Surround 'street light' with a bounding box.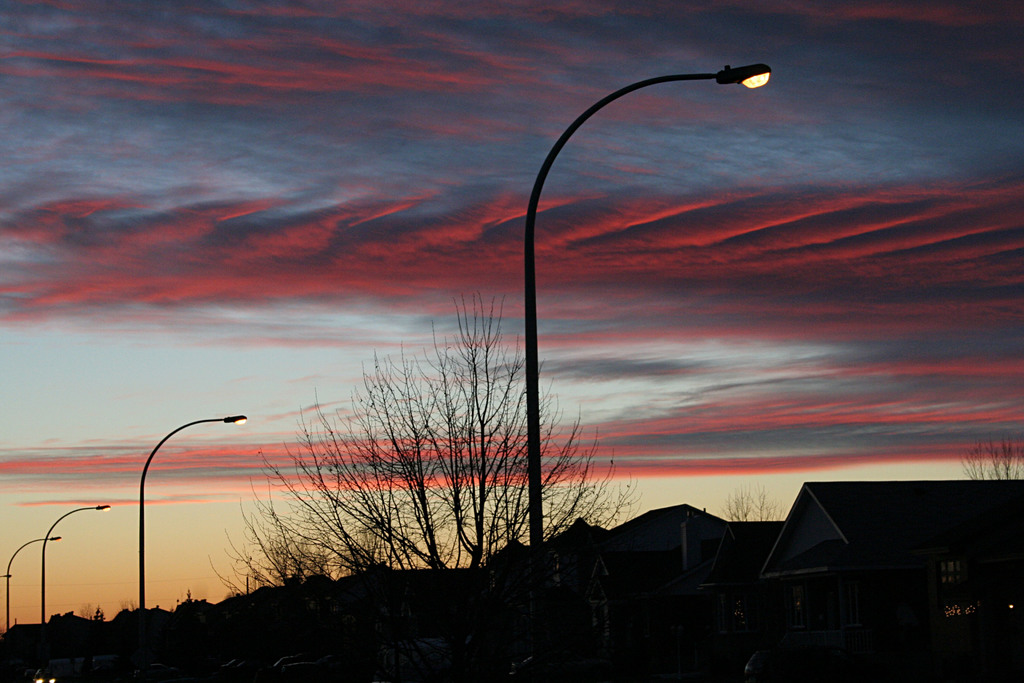
box(134, 410, 248, 608).
